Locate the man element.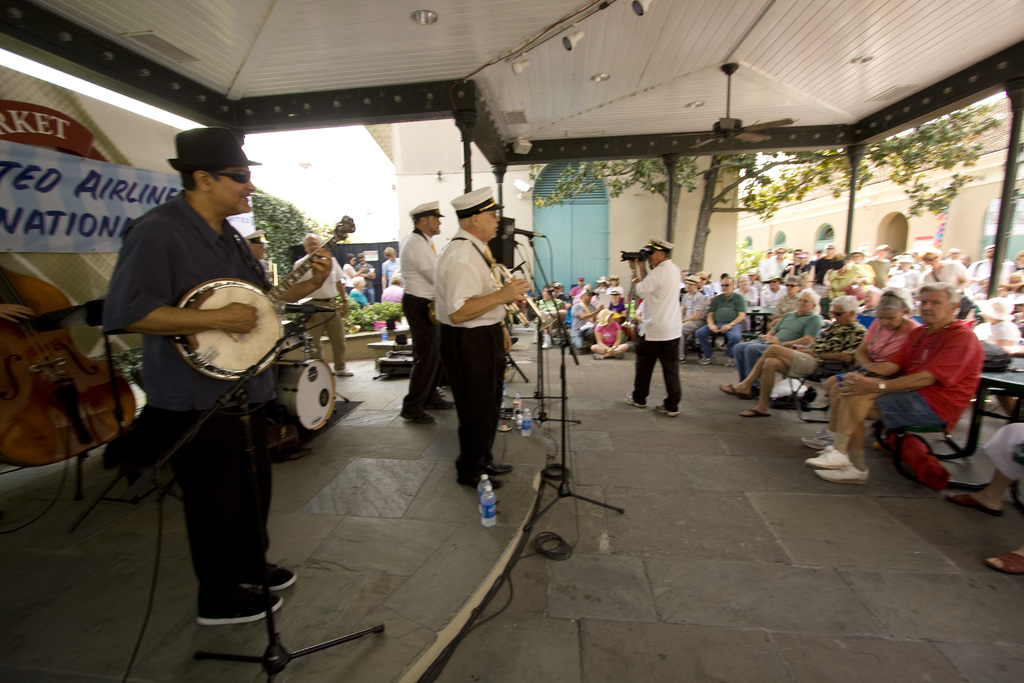
Element bbox: select_region(430, 185, 532, 486).
